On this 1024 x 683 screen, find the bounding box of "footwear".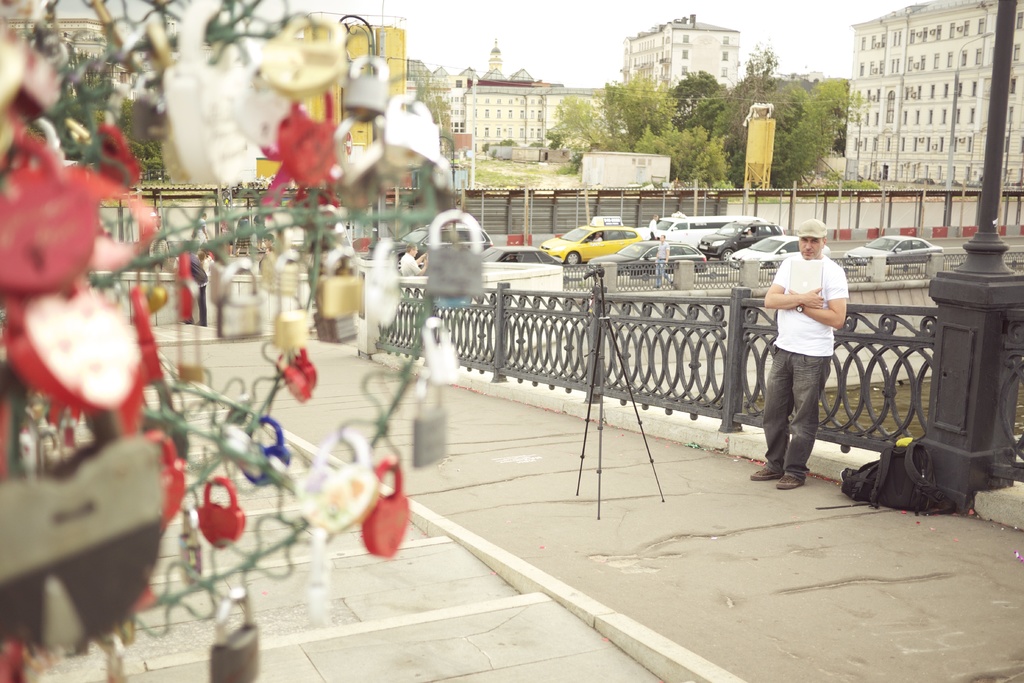
Bounding box: x1=776 y1=475 x2=802 y2=491.
